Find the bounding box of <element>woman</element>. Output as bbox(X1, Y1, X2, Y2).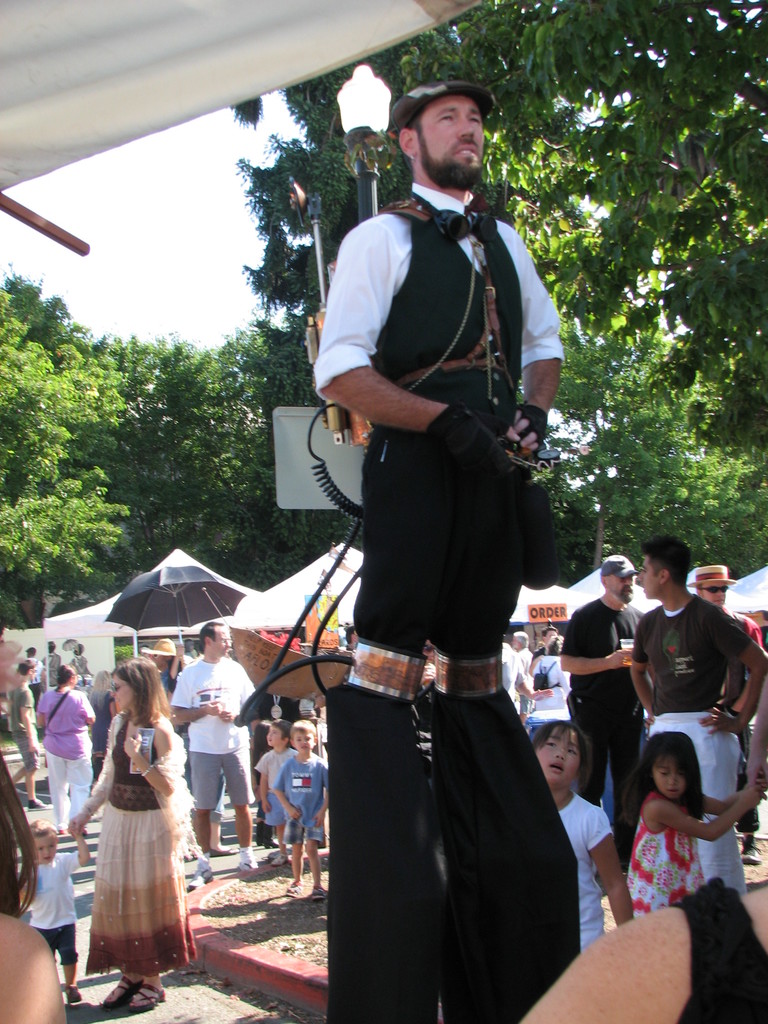
bbox(0, 738, 69, 1023).
